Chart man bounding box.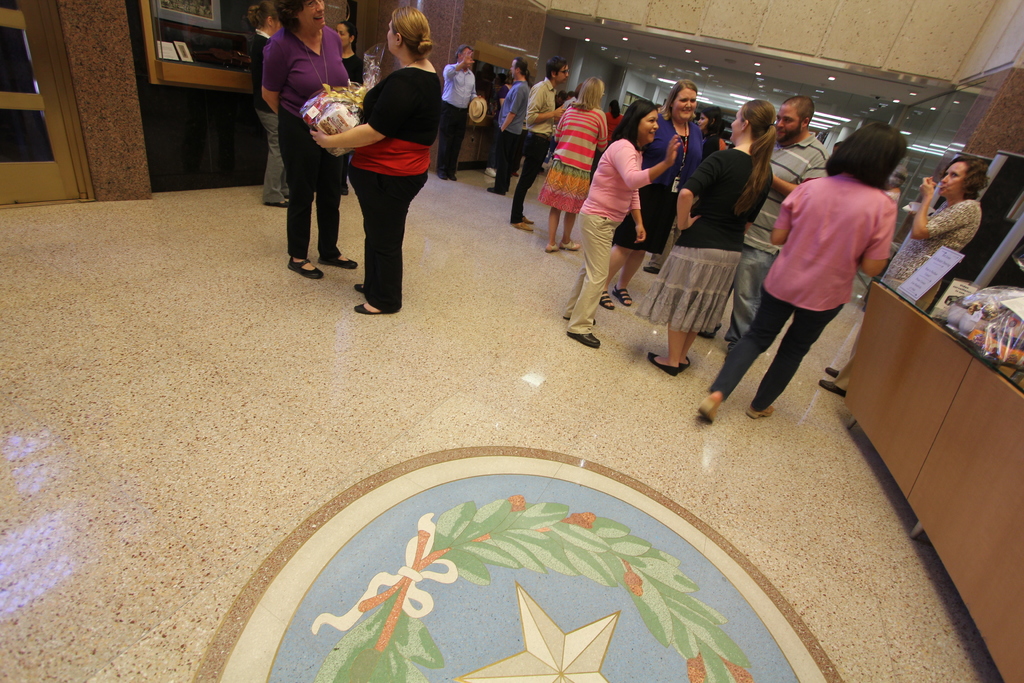
Charted: 509,56,573,236.
